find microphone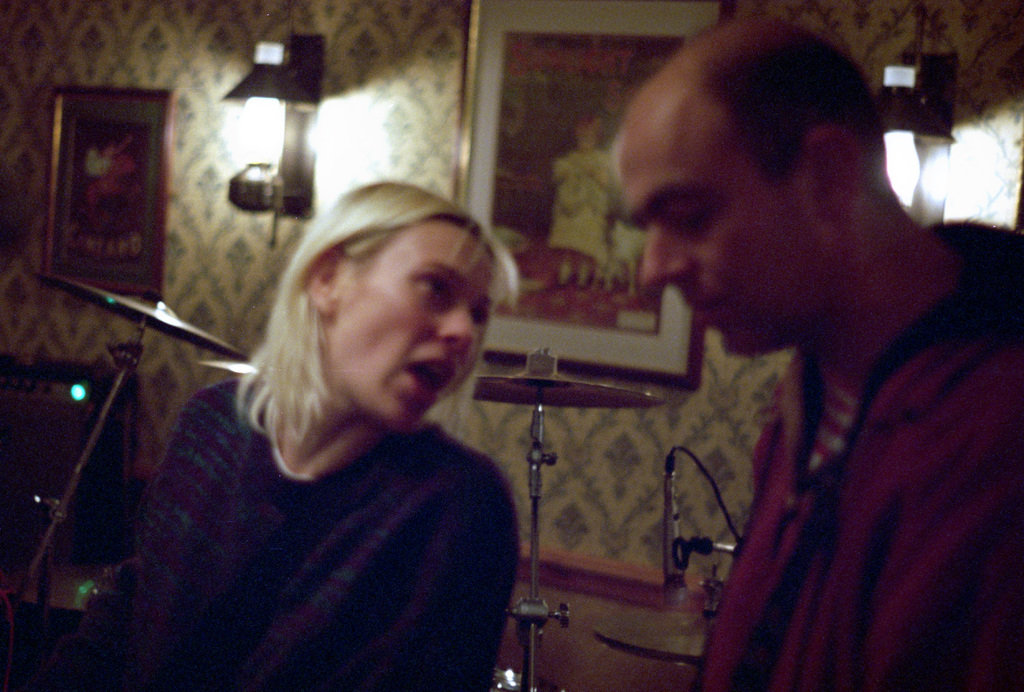
Rect(657, 456, 695, 613)
